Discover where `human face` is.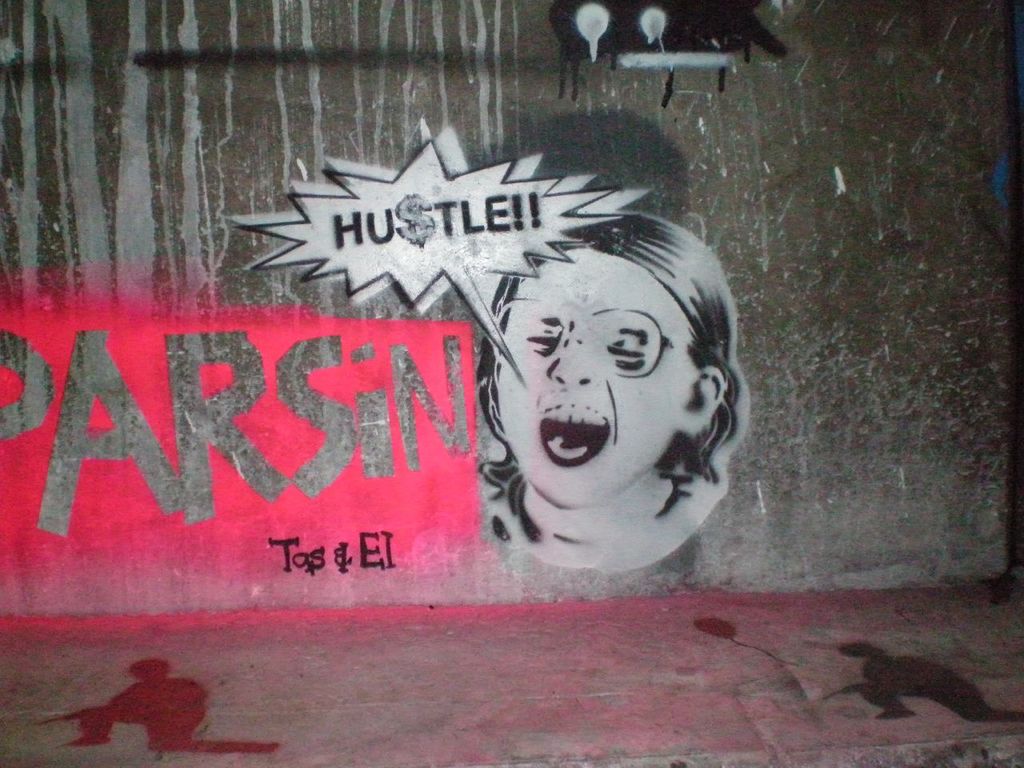
Discovered at [495, 247, 698, 508].
